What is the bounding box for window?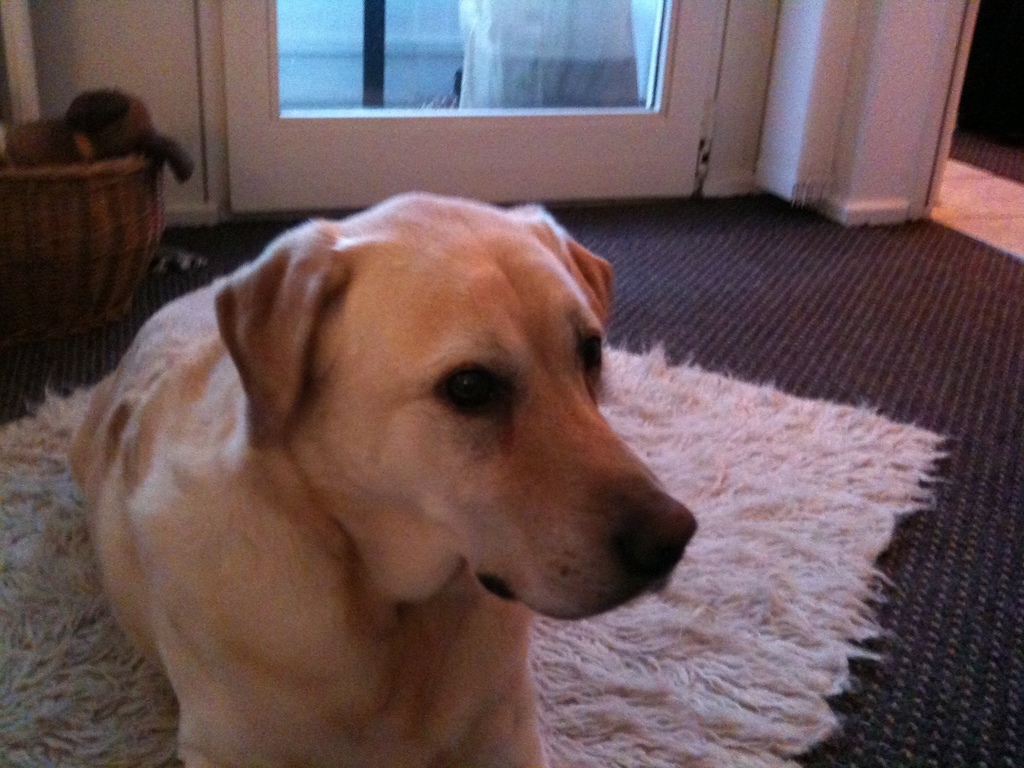
box=[228, 17, 714, 121].
